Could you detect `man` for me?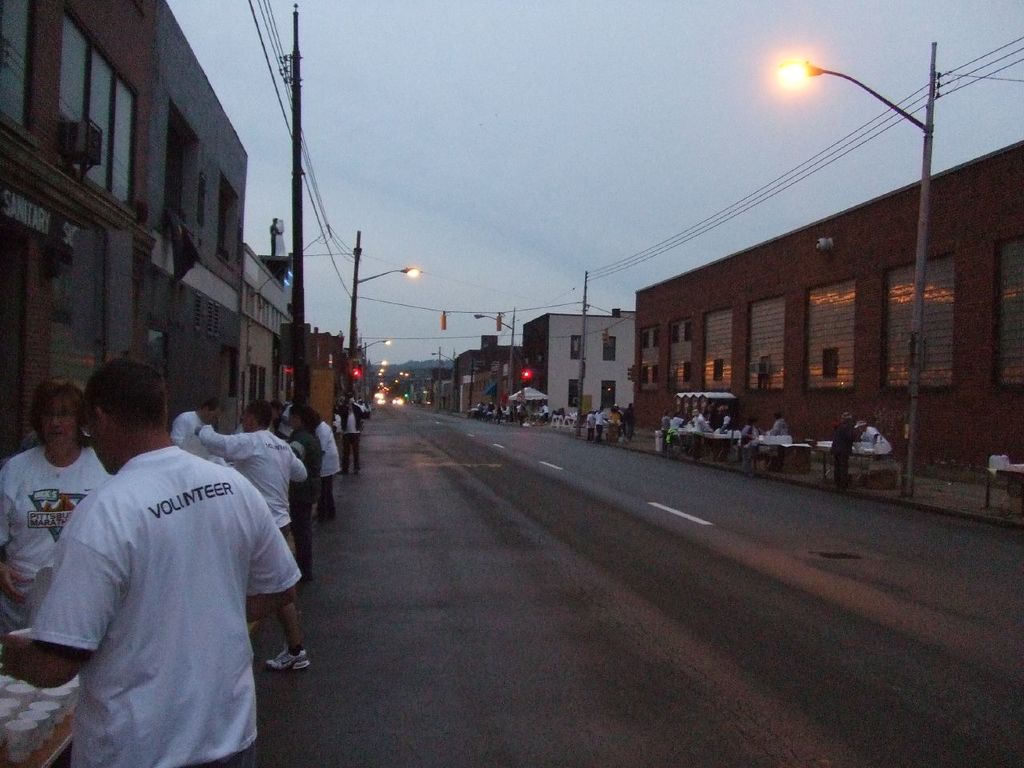
Detection result: {"left": 311, "top": 415, "right": 343, "bottom": 521}.
